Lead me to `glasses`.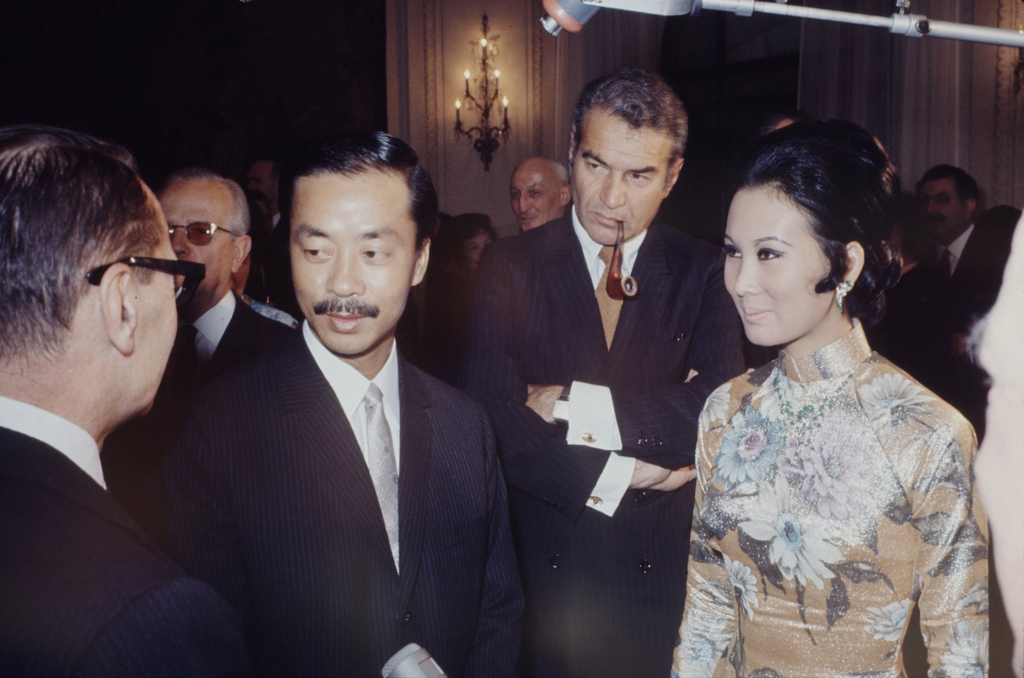
Lead to [left=87, top=249, right=205, bottom=307].
